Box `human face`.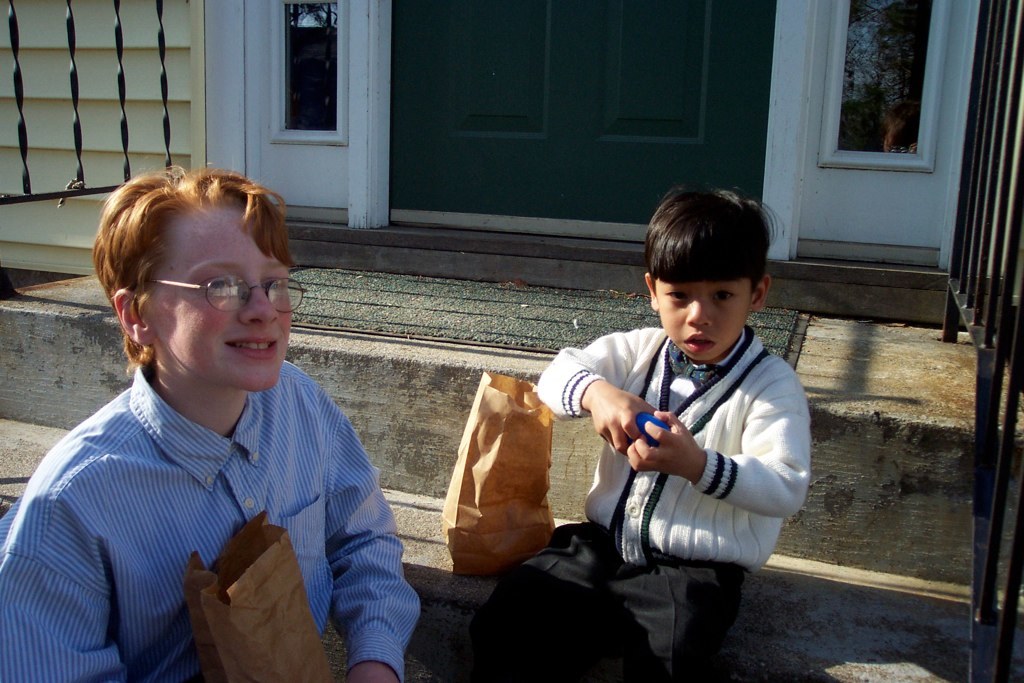
<bbox>655, 270, 749, 361</bbox>.
